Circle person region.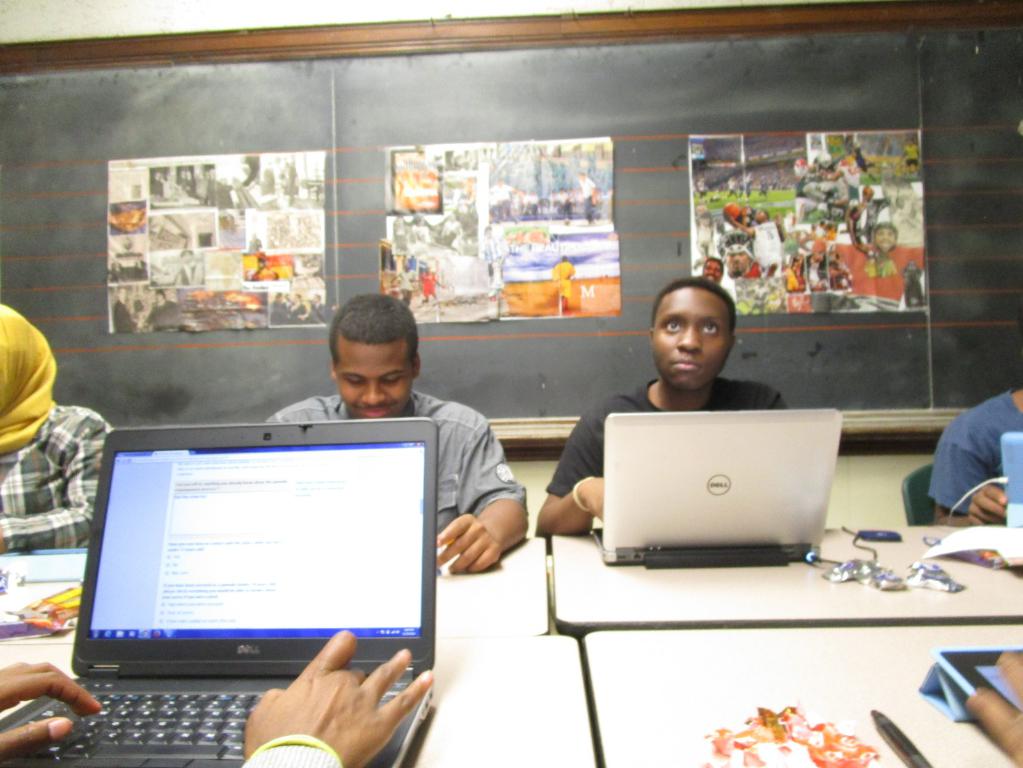
Region: region(0, 300, 136, 566).
